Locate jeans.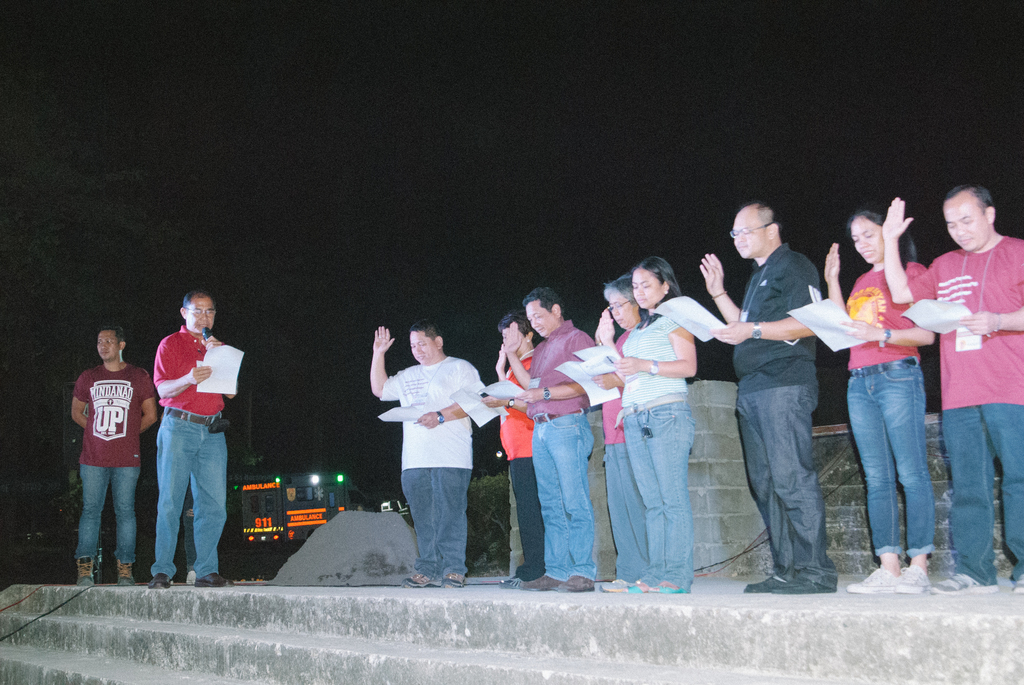
Bounding box: box=[399, 460, 470, 573].
